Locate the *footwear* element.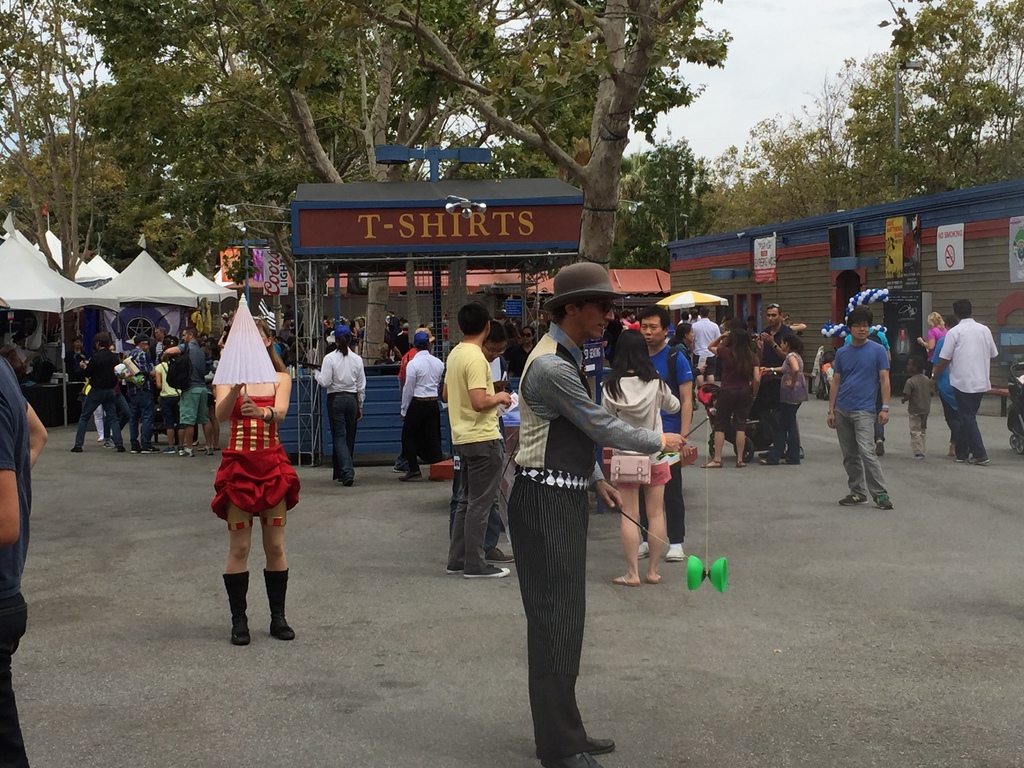
Element bbox: {"x1": 637, "y1": 542, "x2": 650, "y2": 558}.
